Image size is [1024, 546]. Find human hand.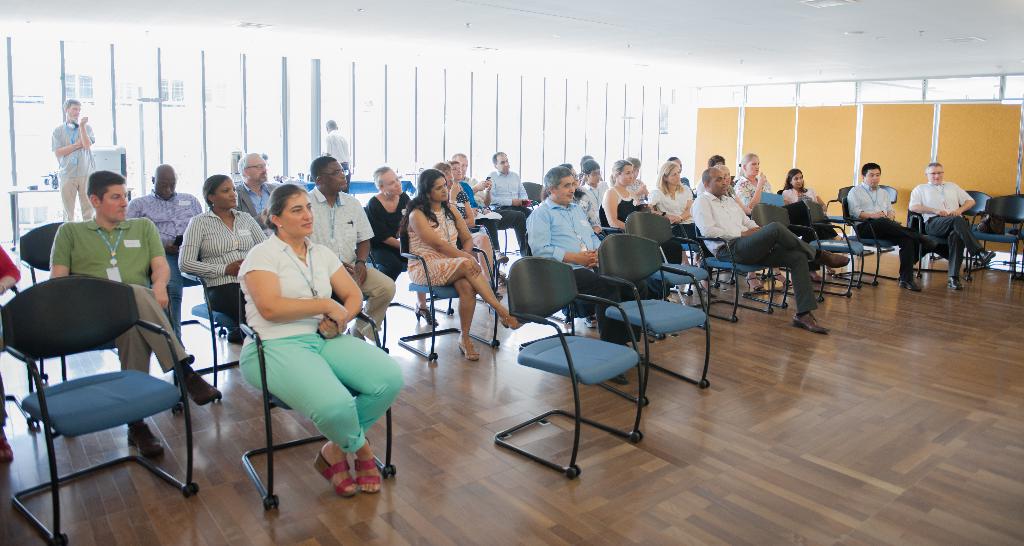
<box>671,219,680,225</box>.
